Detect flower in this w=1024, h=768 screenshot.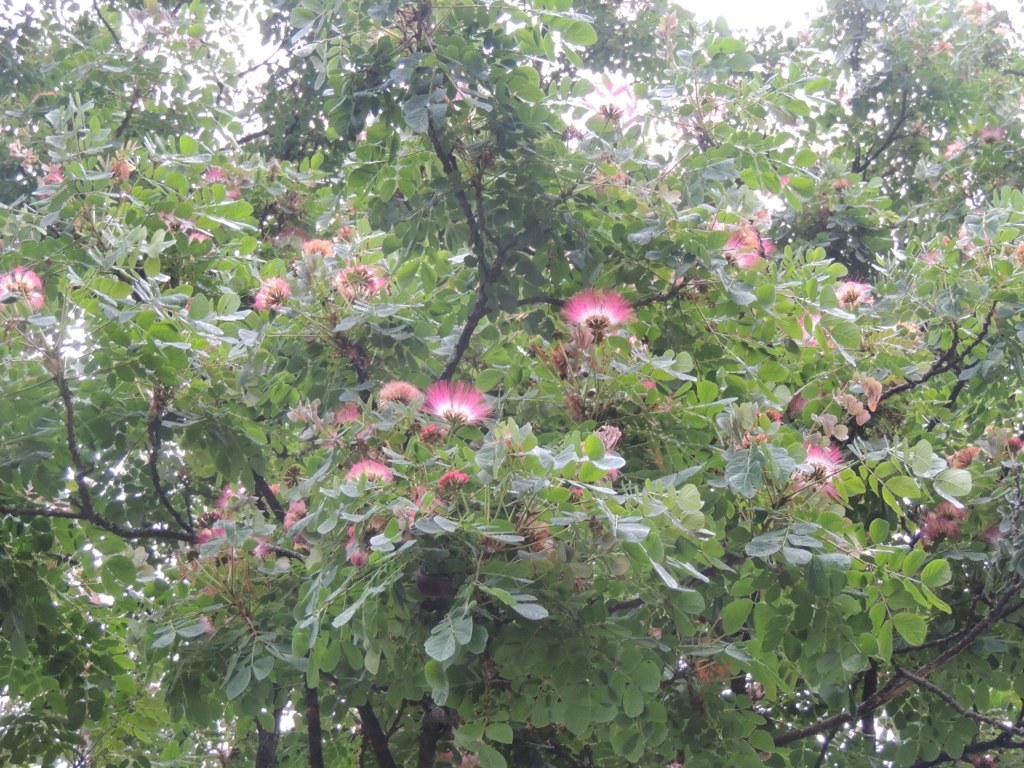
Detection: {"left": 338, "top": 226, "right": 355, "bottom": 240}.
